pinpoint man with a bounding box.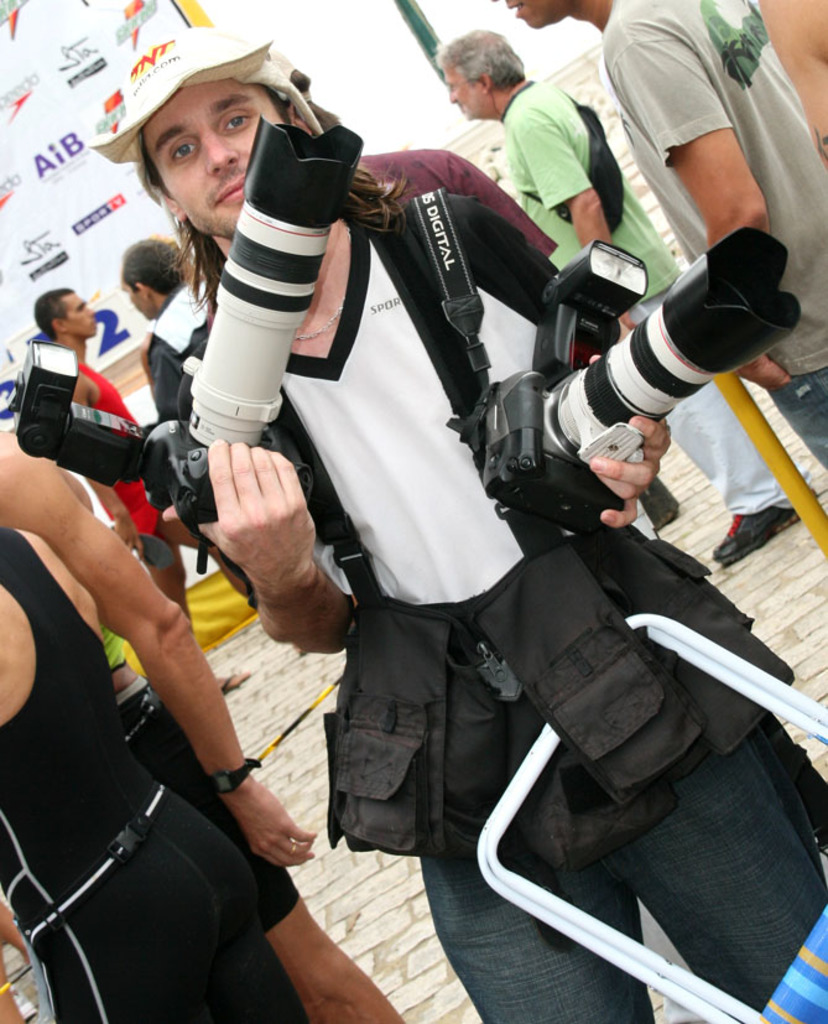
158/32/827/1023.
